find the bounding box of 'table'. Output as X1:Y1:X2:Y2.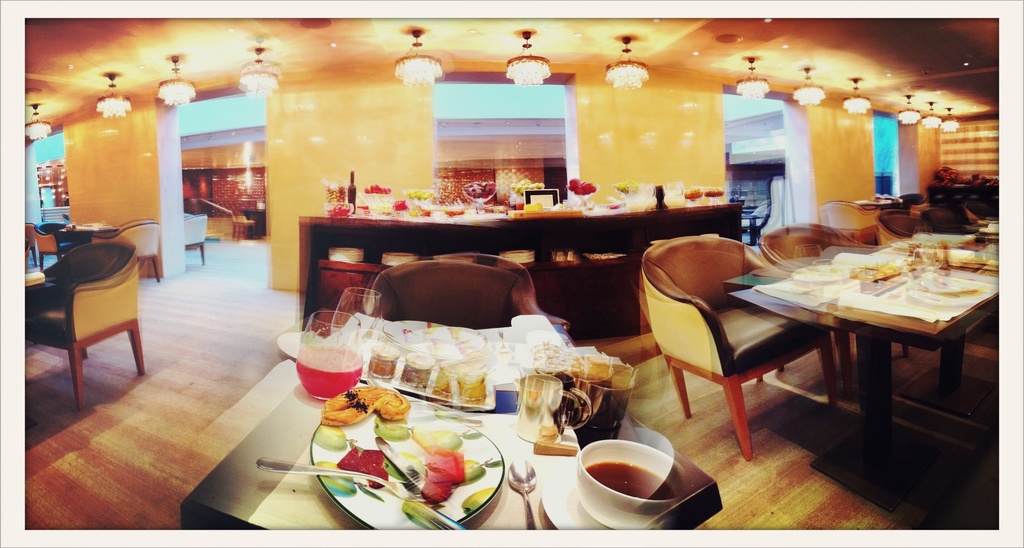
288:207:747:322.
